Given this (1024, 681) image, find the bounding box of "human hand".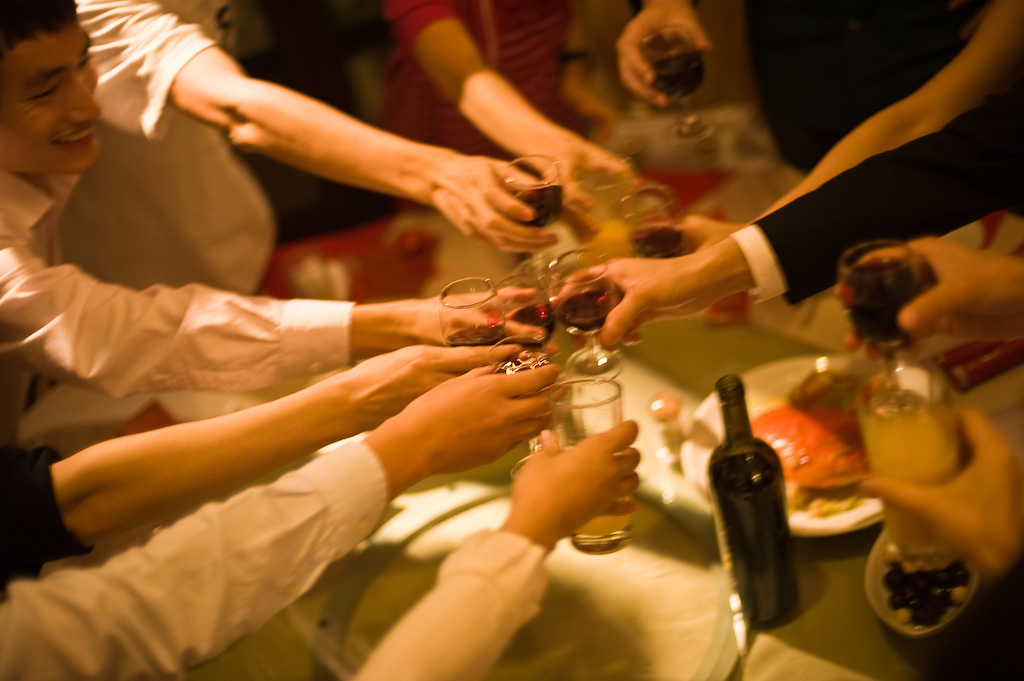
left=632, top=209, right=749, bottom=255.
